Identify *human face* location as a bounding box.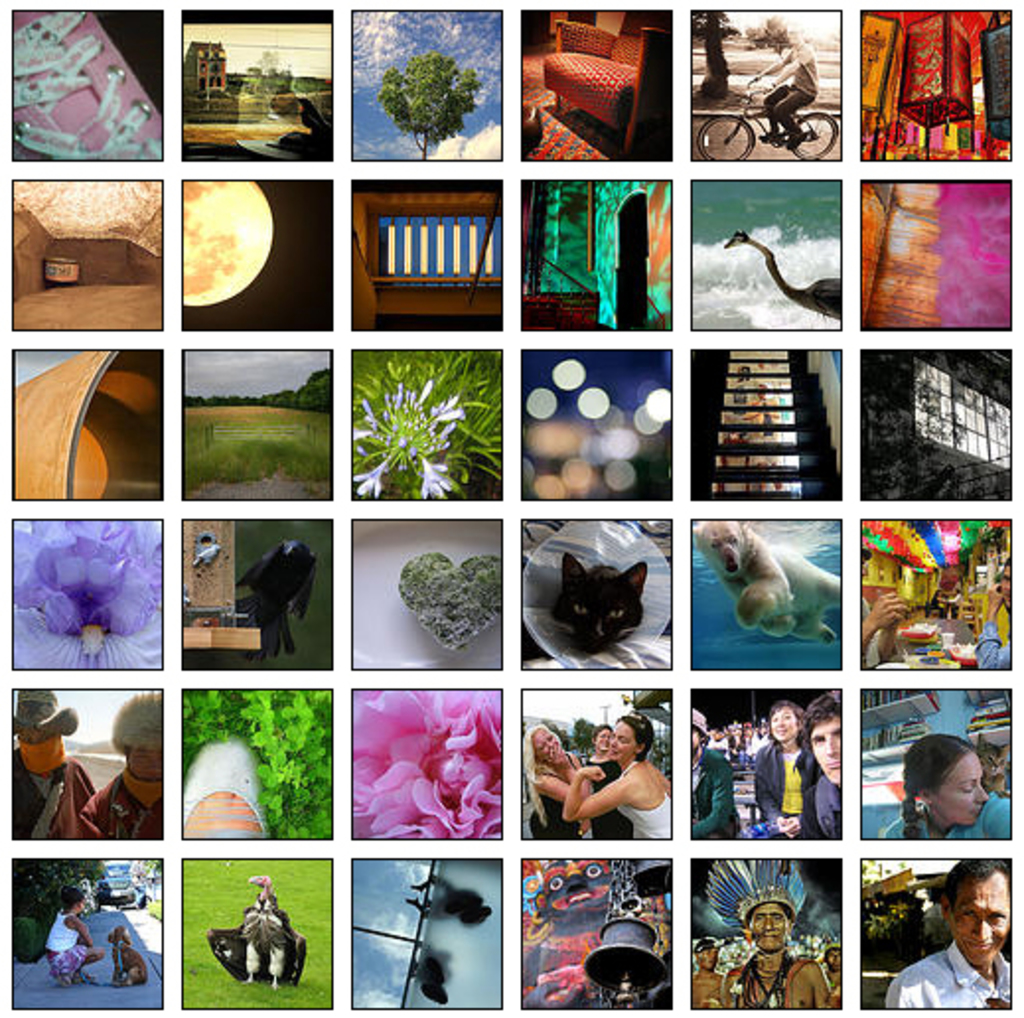
(x1=746, y1=902, x2=781, y2=949).
